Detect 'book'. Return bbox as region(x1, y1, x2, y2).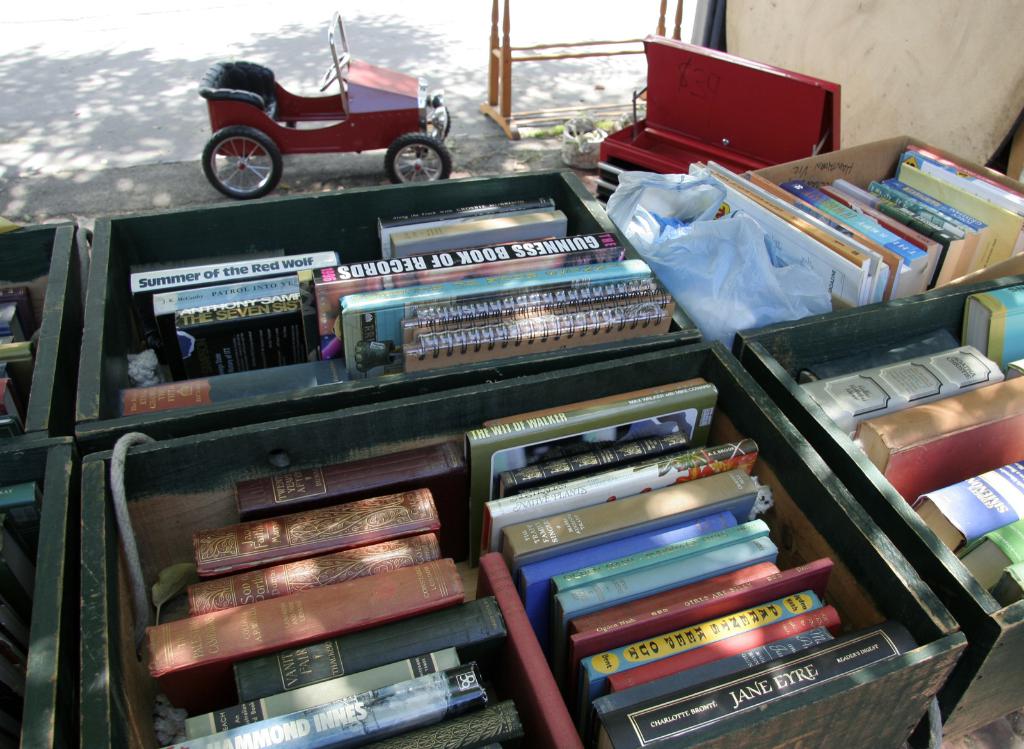
region(406, 295, 671, 366).
